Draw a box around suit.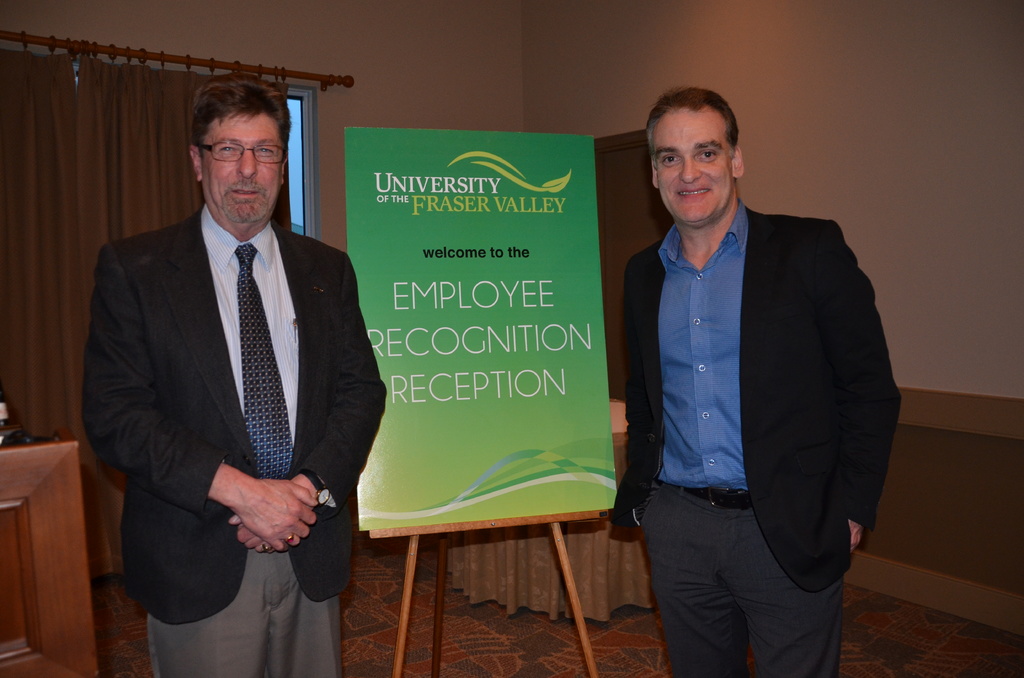
x1=611 y1=220 x2=902 y2=677.
